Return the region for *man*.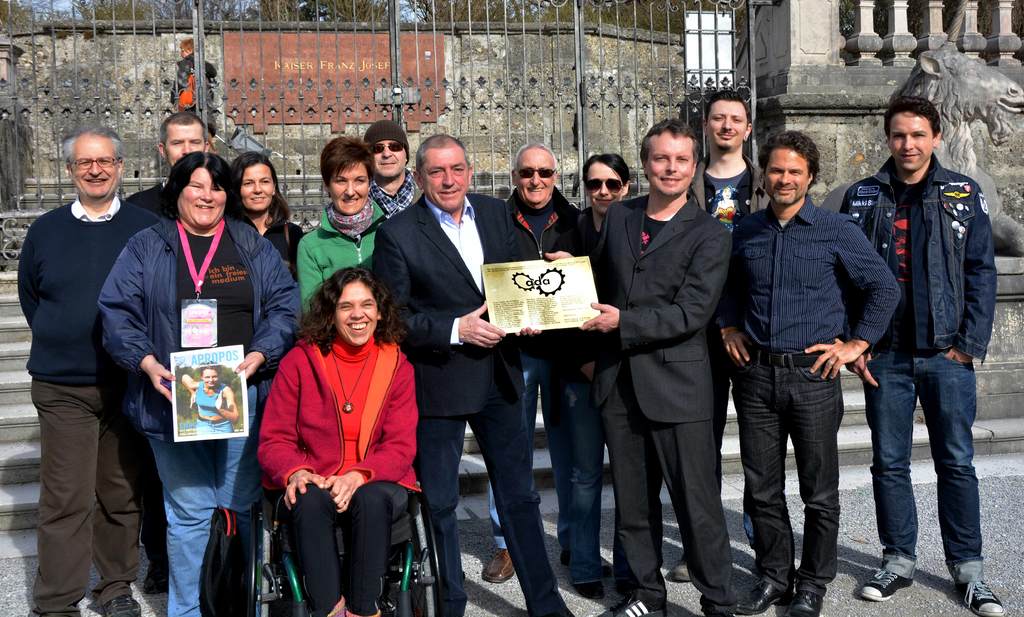
[717,129,901,616].
